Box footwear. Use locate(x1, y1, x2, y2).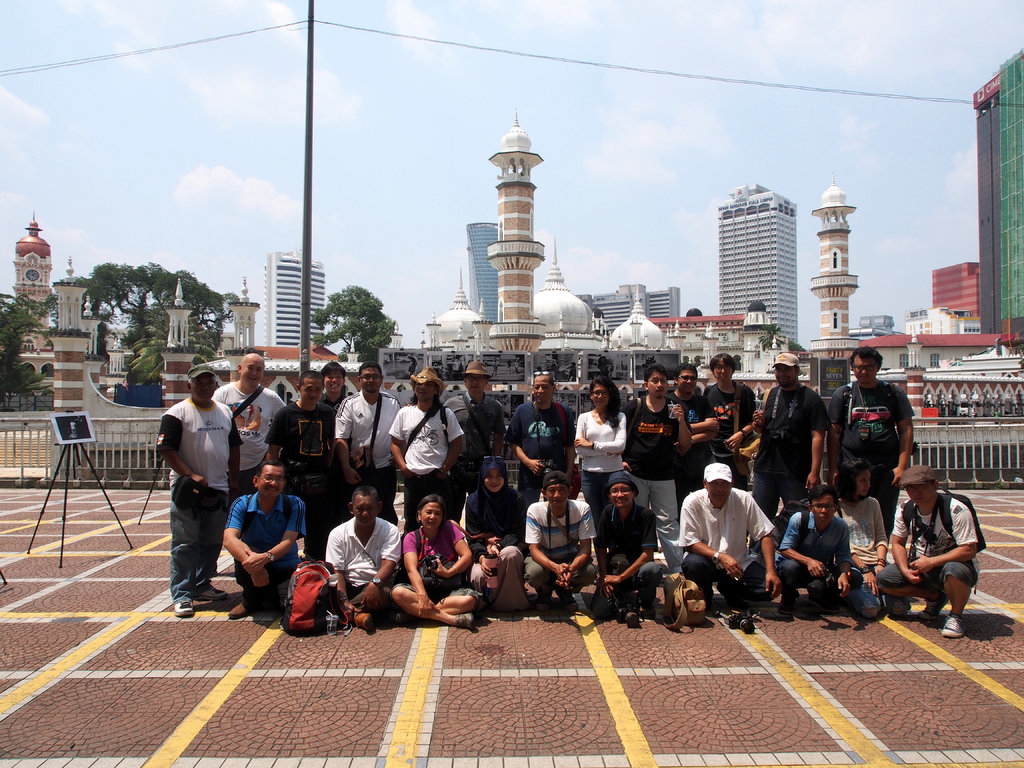
locate(625, 611, 644, 628).
